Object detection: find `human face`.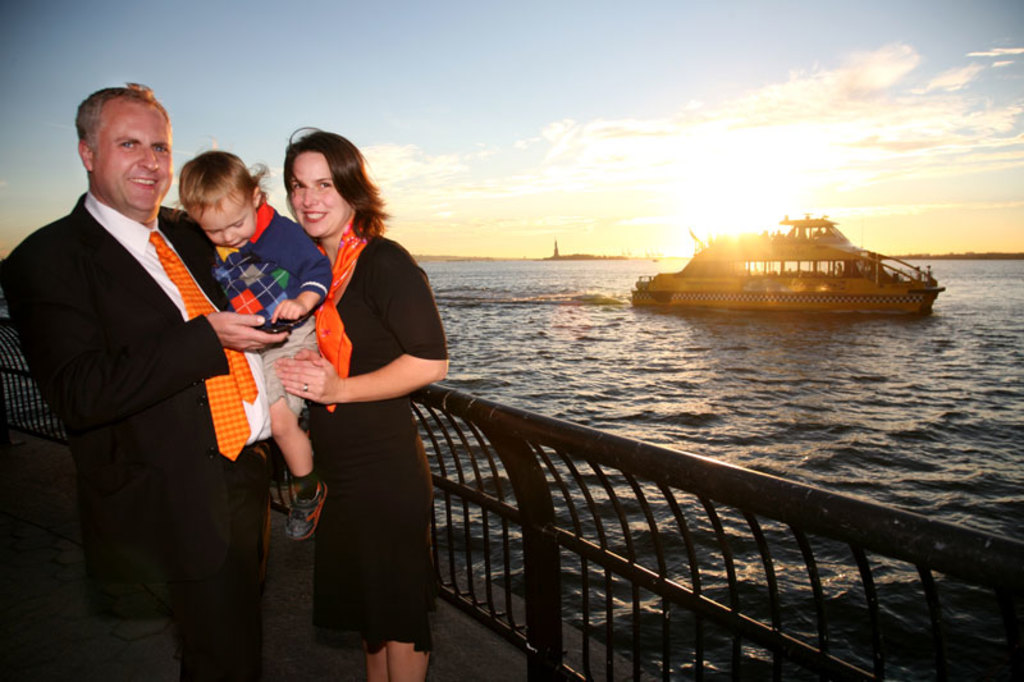
x1=92 y1=104 x2=172 y2=211.
